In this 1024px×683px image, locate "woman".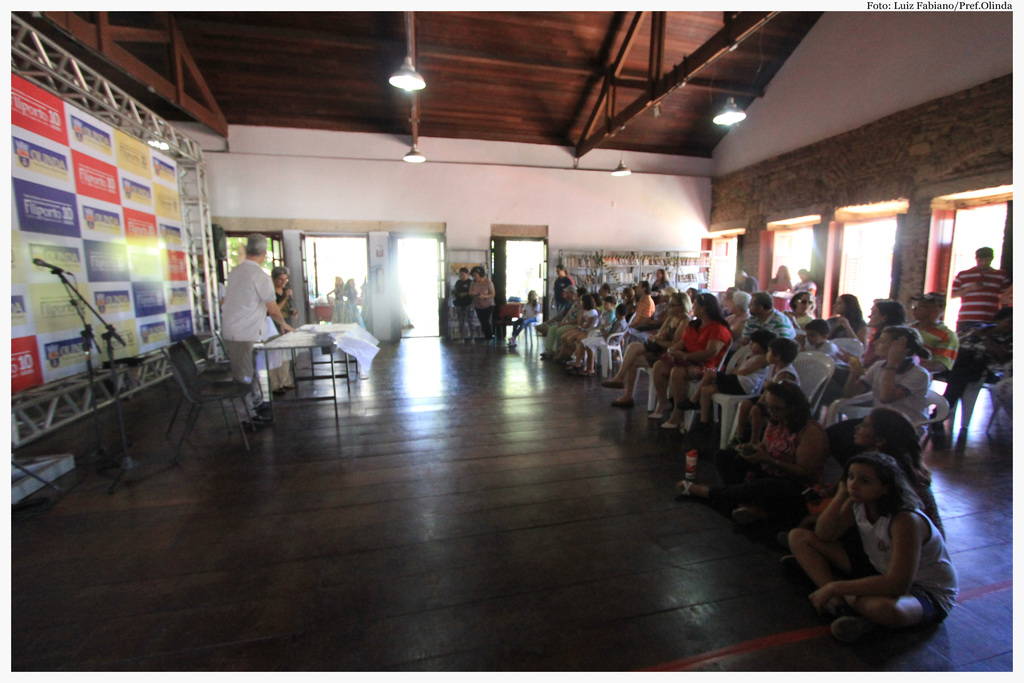
Bounding box: (766, 262, 795, 315).
